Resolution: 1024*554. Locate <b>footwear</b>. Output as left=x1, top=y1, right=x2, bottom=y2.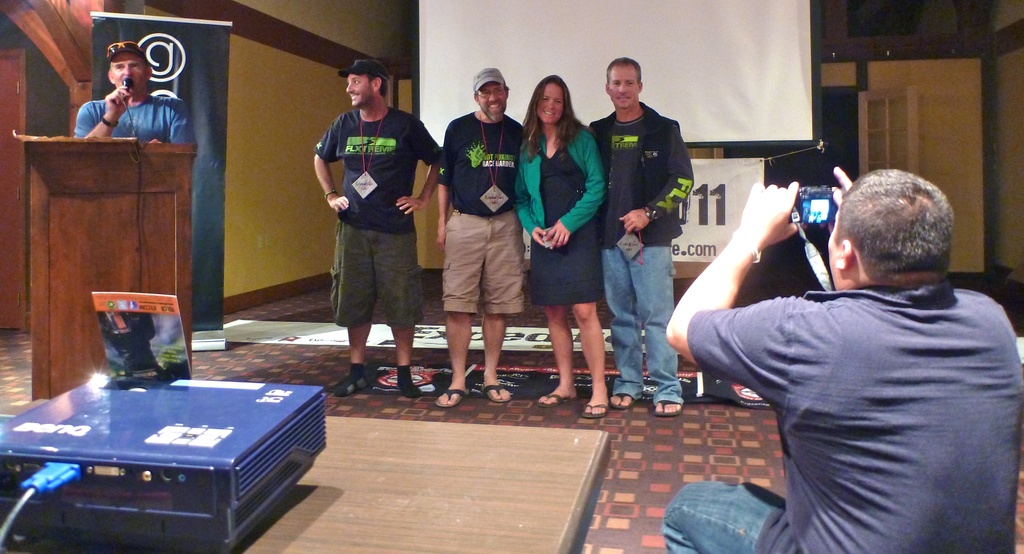
left=481, top=383, right=512, bottom=402.
